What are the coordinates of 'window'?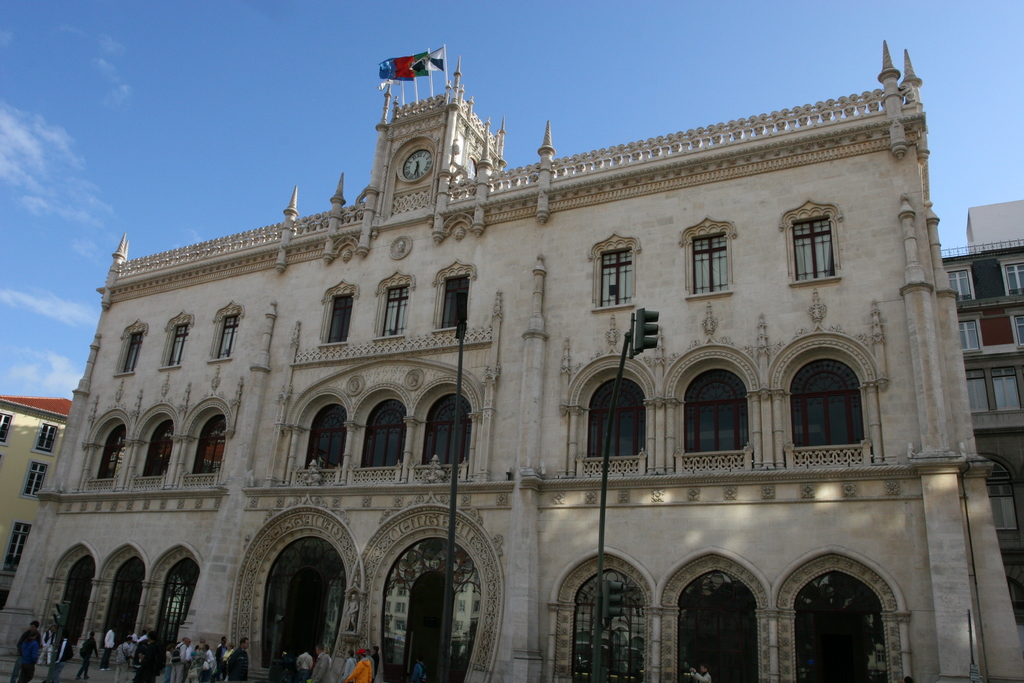
box(84, 540, 148, 648).
